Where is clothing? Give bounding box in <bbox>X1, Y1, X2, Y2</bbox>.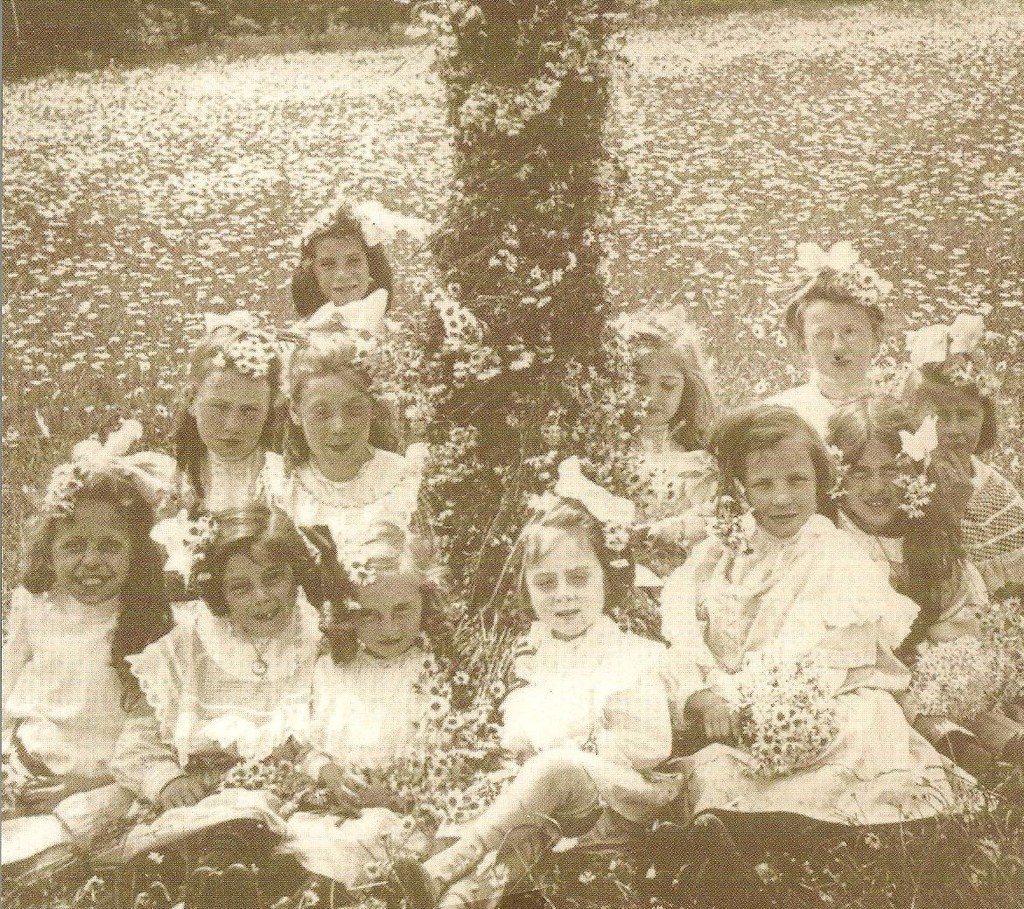
<bbox>160, 442, 291, 508</bbox>.
